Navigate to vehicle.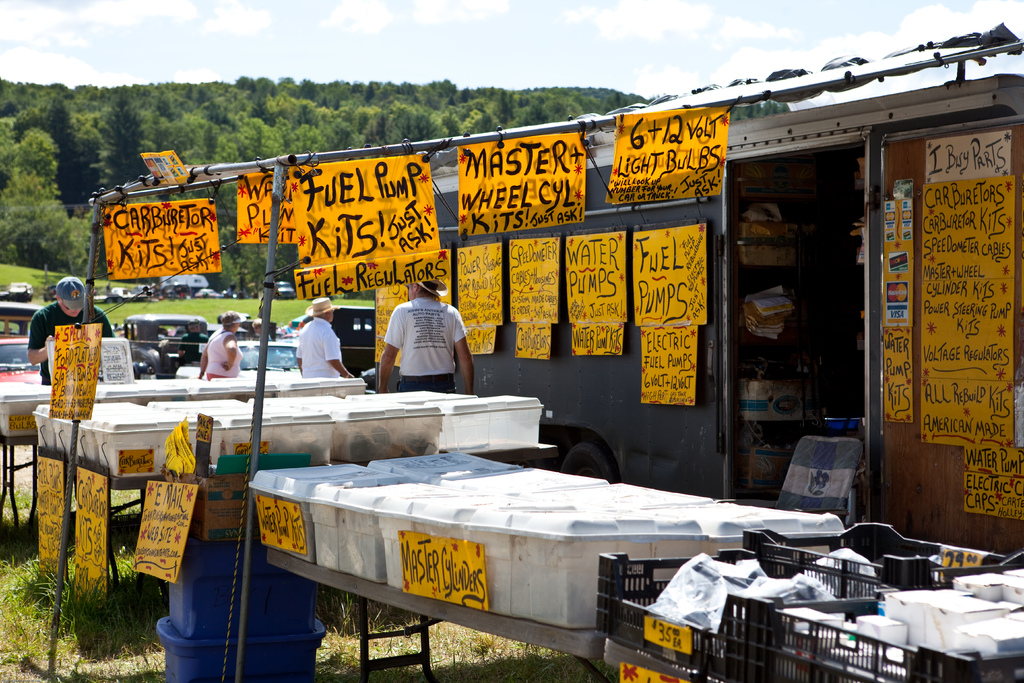
Navigation target: (388,38,1023,547).
